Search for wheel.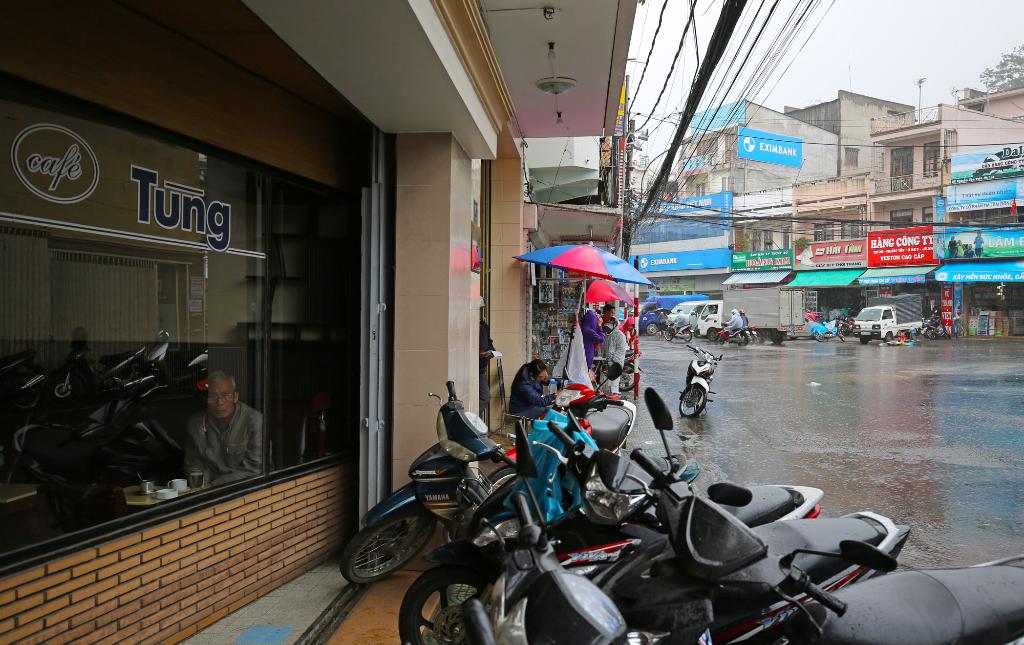
Found at region(646, 323, 659, 335).
